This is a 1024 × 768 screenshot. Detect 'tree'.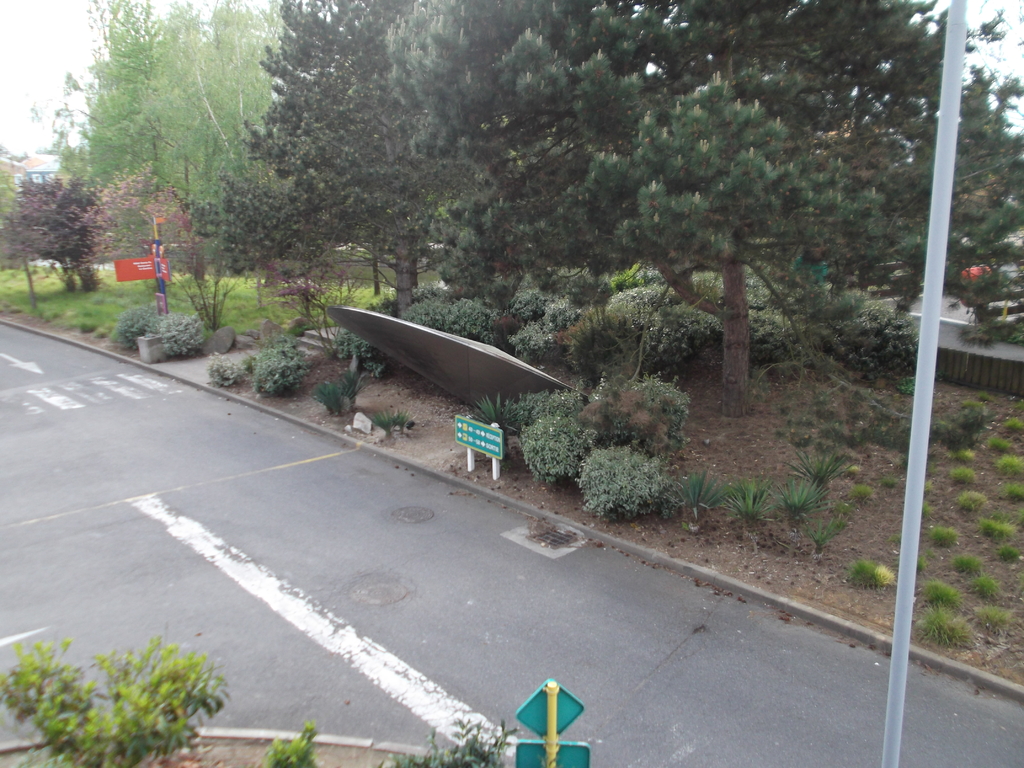
(left=145, top=2, right=200, bottom=205).
